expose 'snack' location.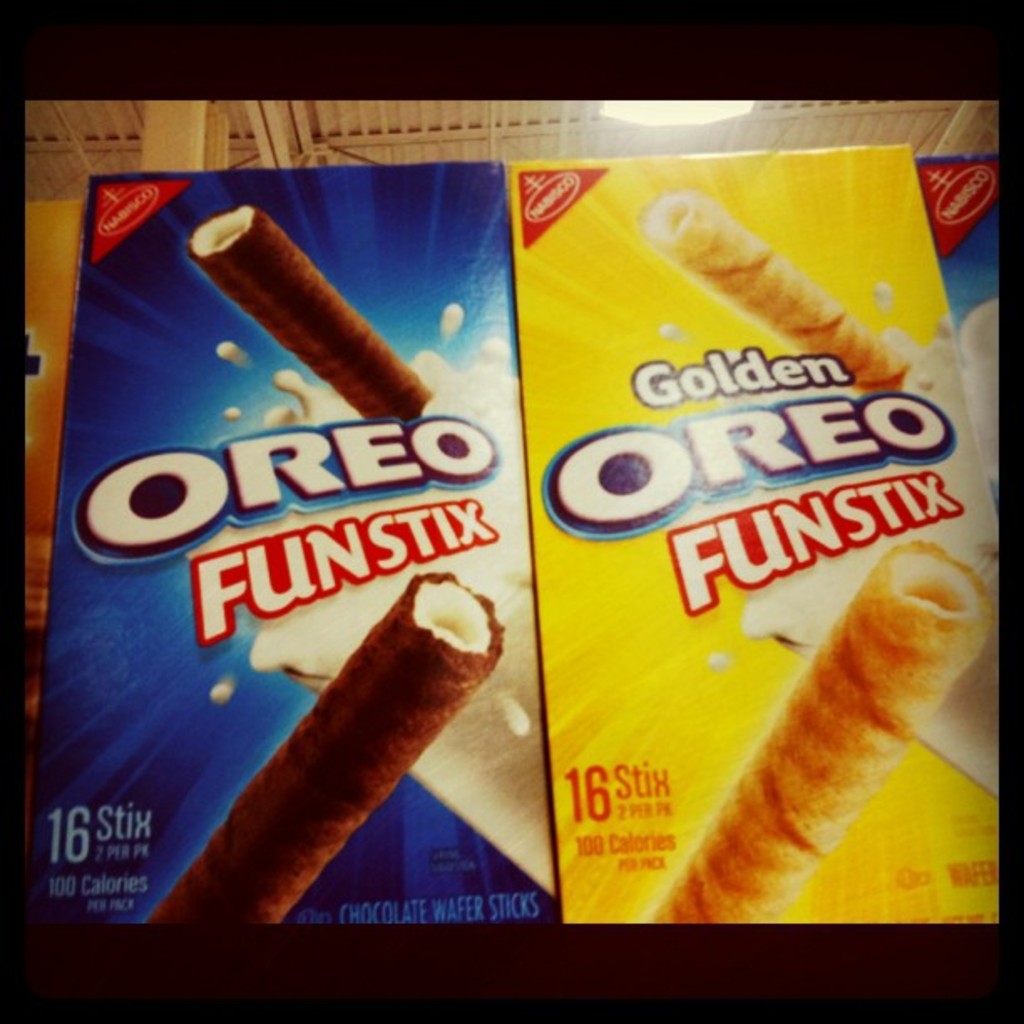
Exposed at box=[644, 539, 994, 929].
